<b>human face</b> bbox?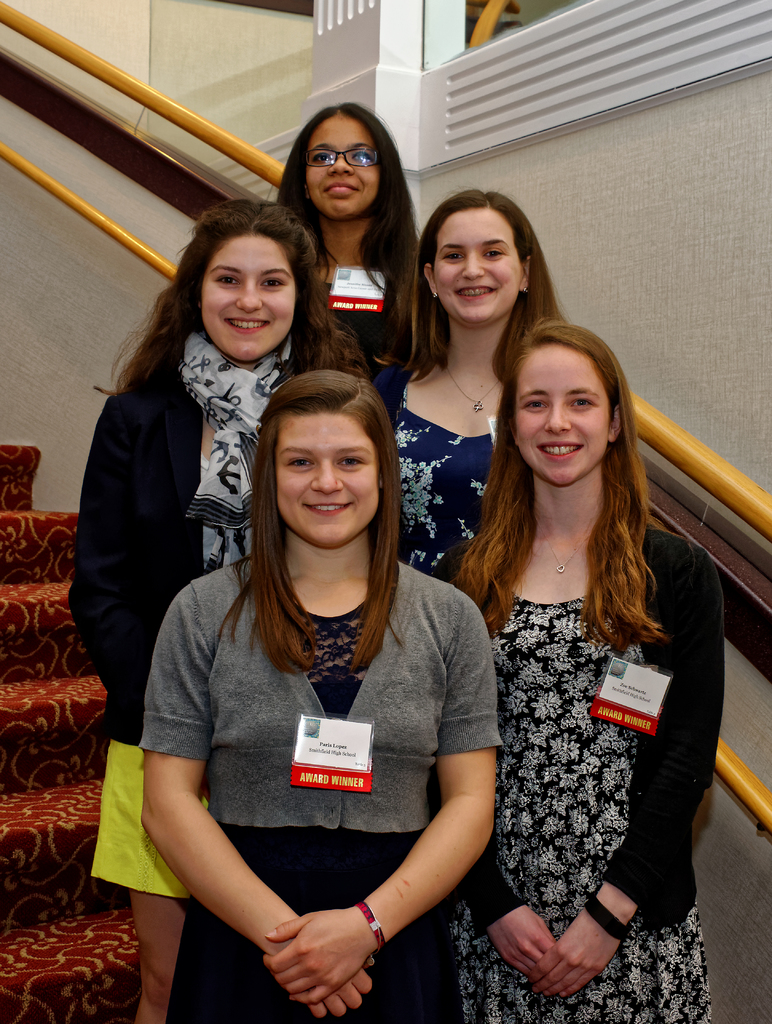
[left=512, top=337, right=610, bottom=488]
